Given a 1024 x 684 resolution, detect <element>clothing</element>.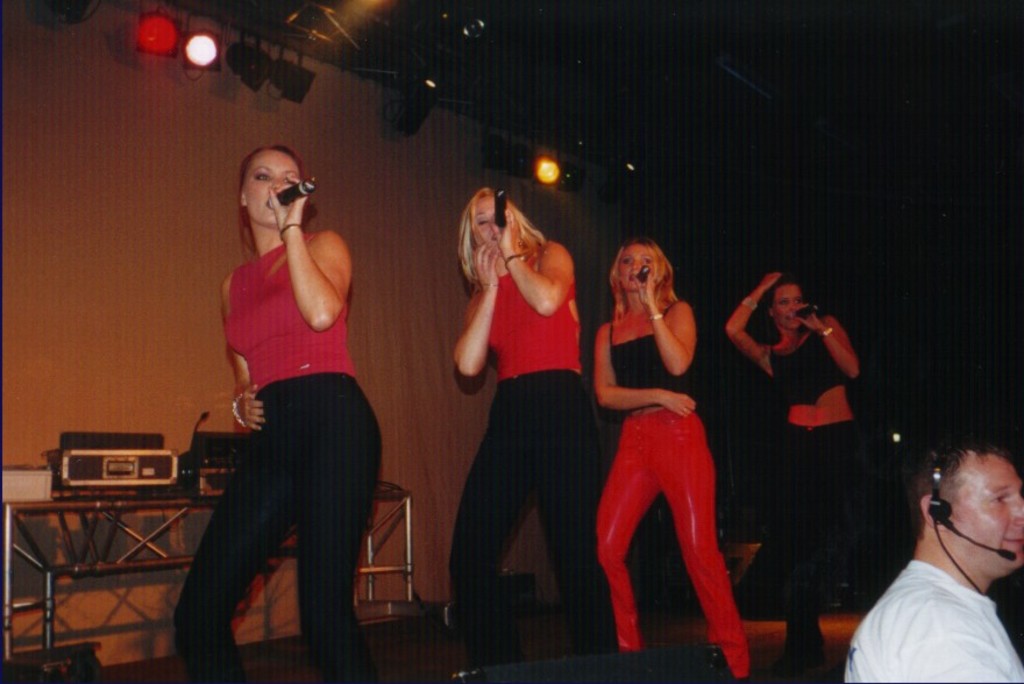
(x1=447, y1=242, x2=603, y2=667).
